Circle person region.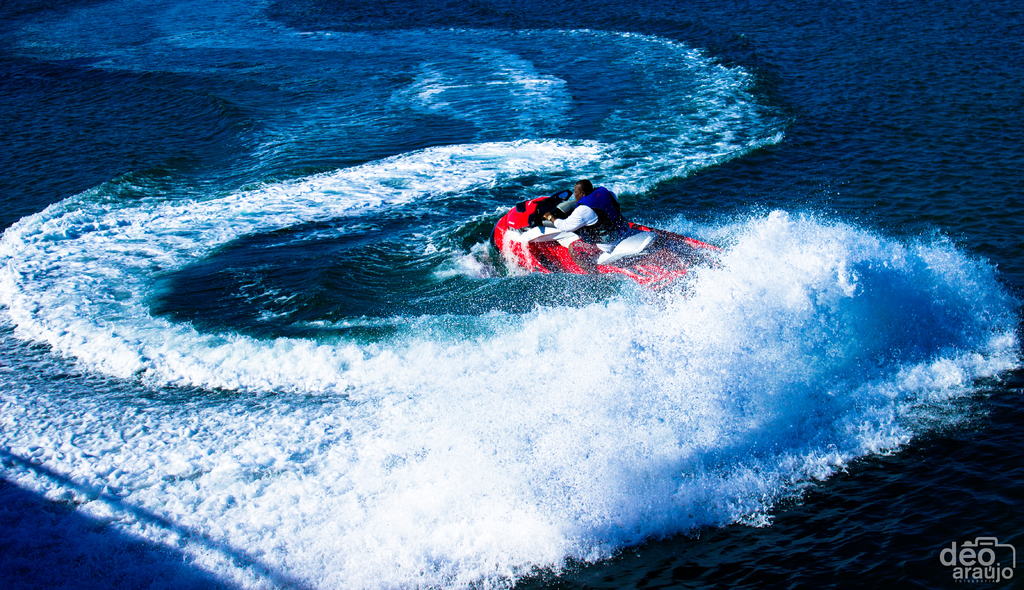
Region: detection(541, 176, 635, 248).
